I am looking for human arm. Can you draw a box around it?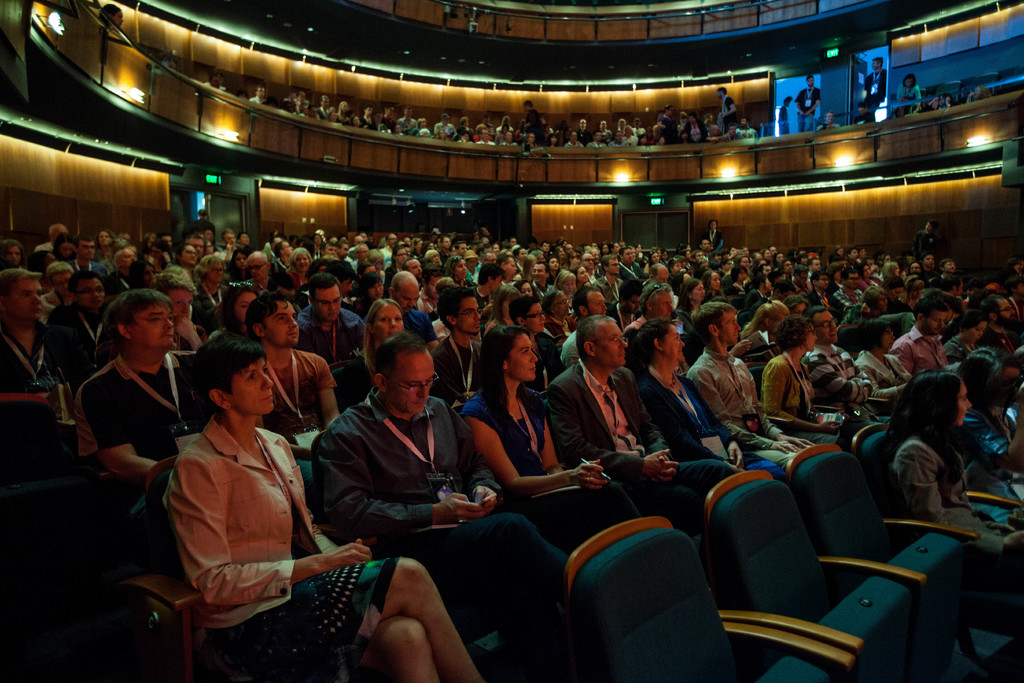
Sure, the bounding box is [525,114,537,128].
